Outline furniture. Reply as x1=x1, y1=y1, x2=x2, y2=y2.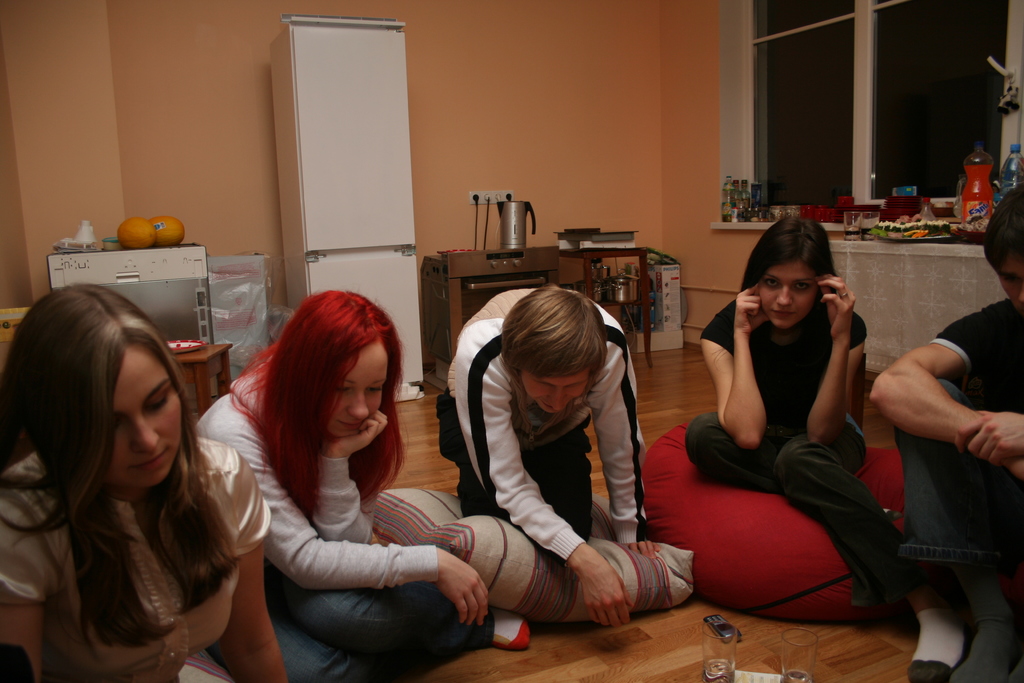
x1=555, y1=249, x2=596, y2=302.
